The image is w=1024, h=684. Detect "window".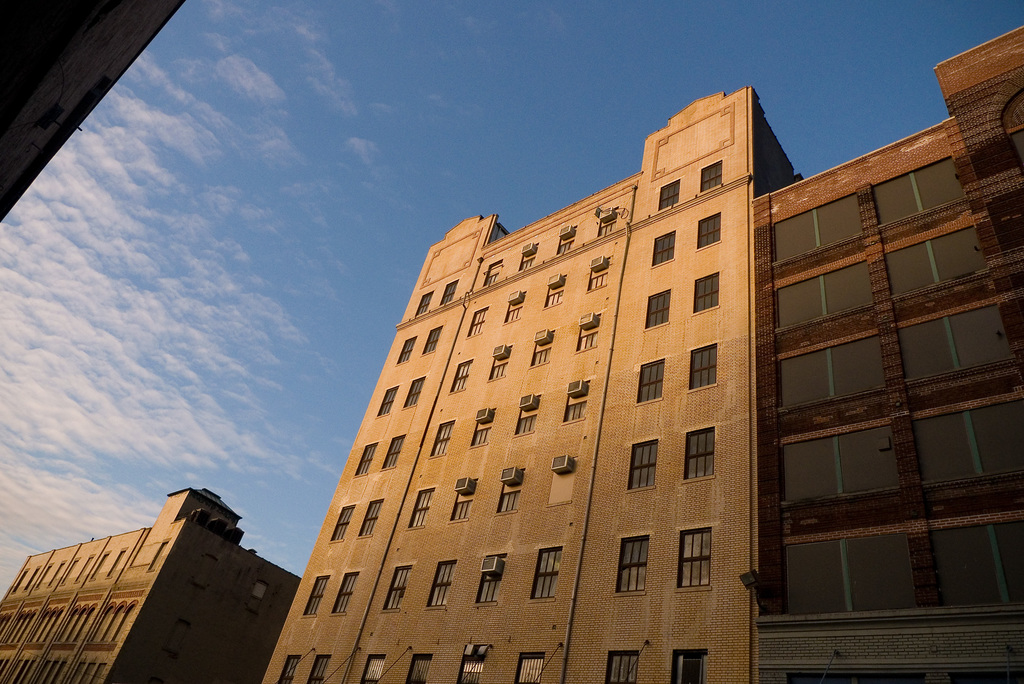
Detection: 505, 294, 522, 319.
